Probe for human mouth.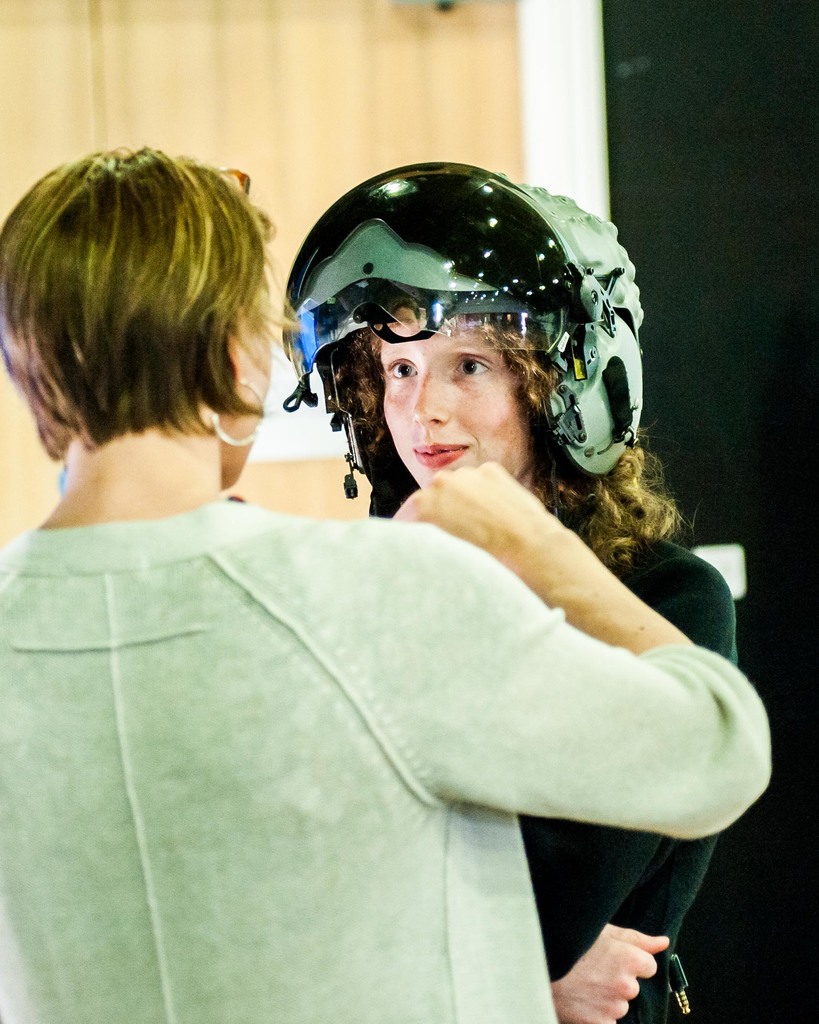
Probe result: l=405, t=436, r=477, b=477.
